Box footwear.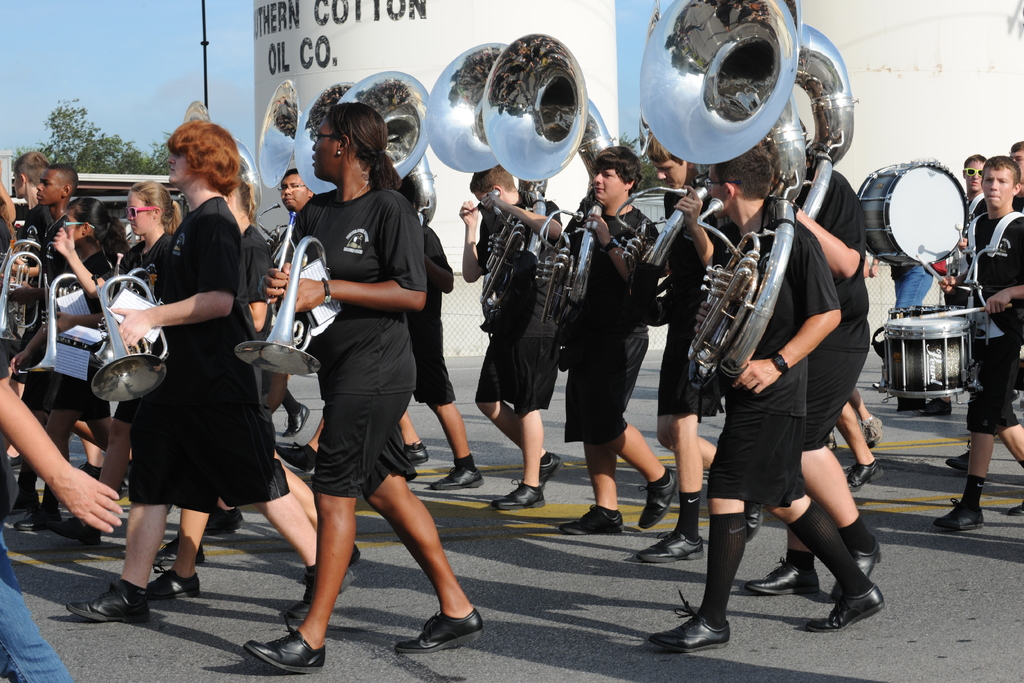
202:506:237:532.
